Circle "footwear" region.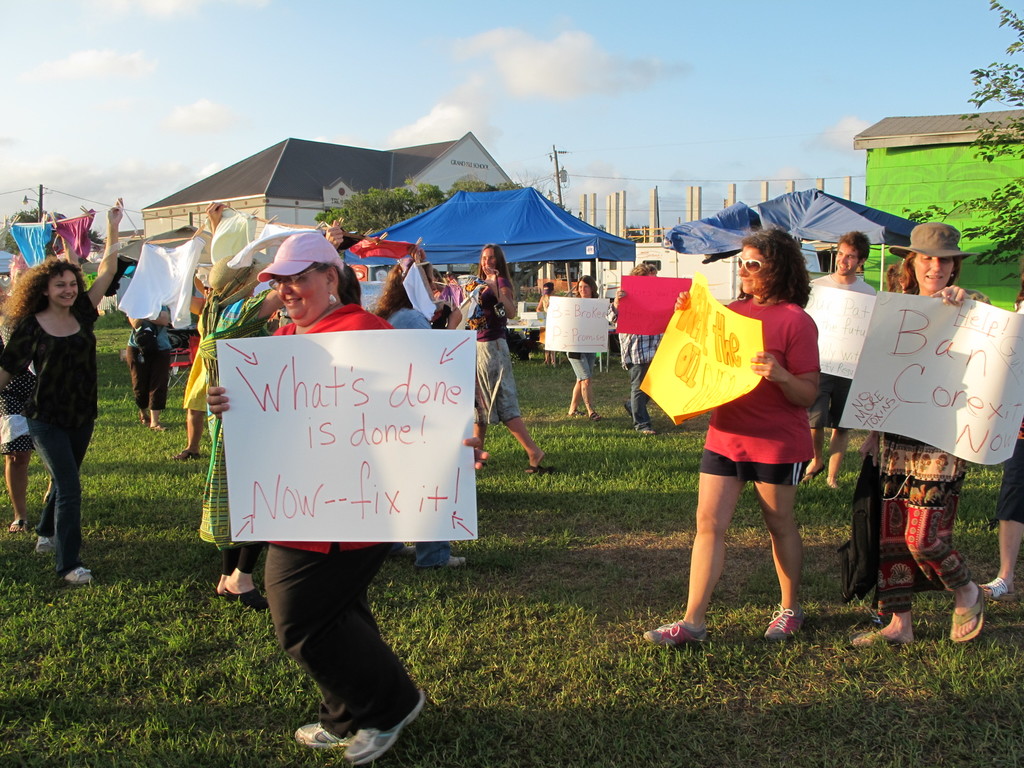
Region: x1=344 y1=688 x2=420 y2=767.
